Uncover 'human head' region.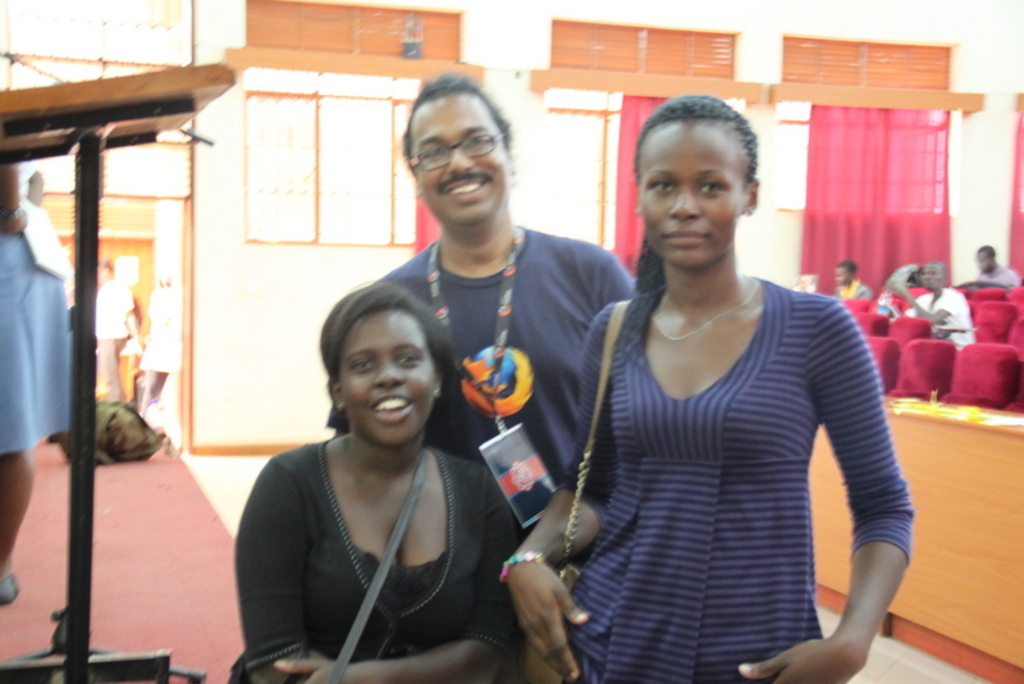
Uncovered: (833, 260, 854, 289).
